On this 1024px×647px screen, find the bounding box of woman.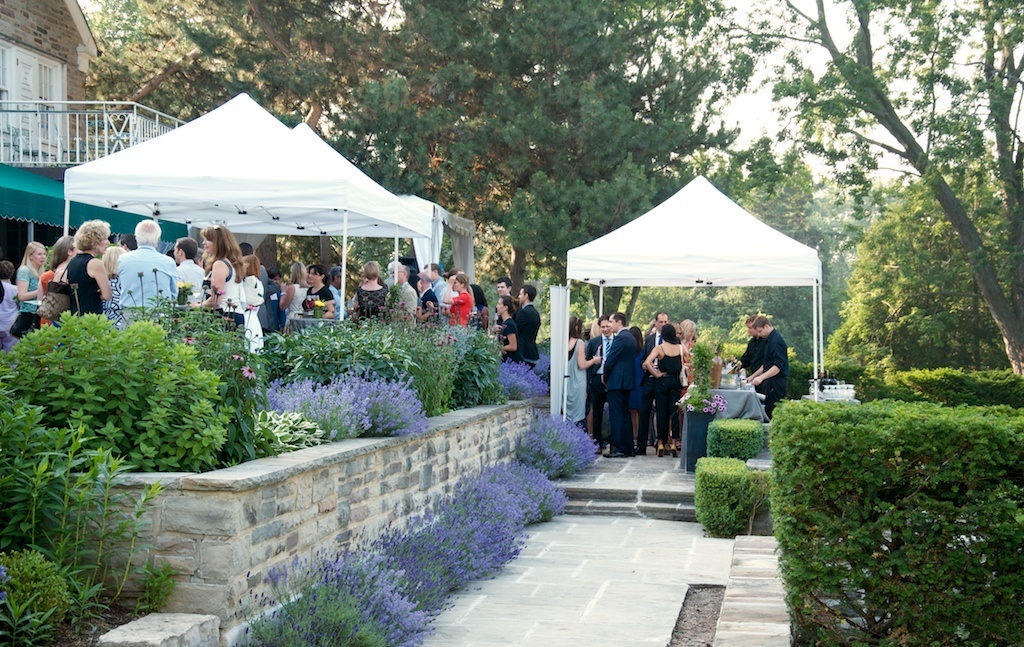
Bounding box: [x1=564, y1=314, x2=601, y2=426].
